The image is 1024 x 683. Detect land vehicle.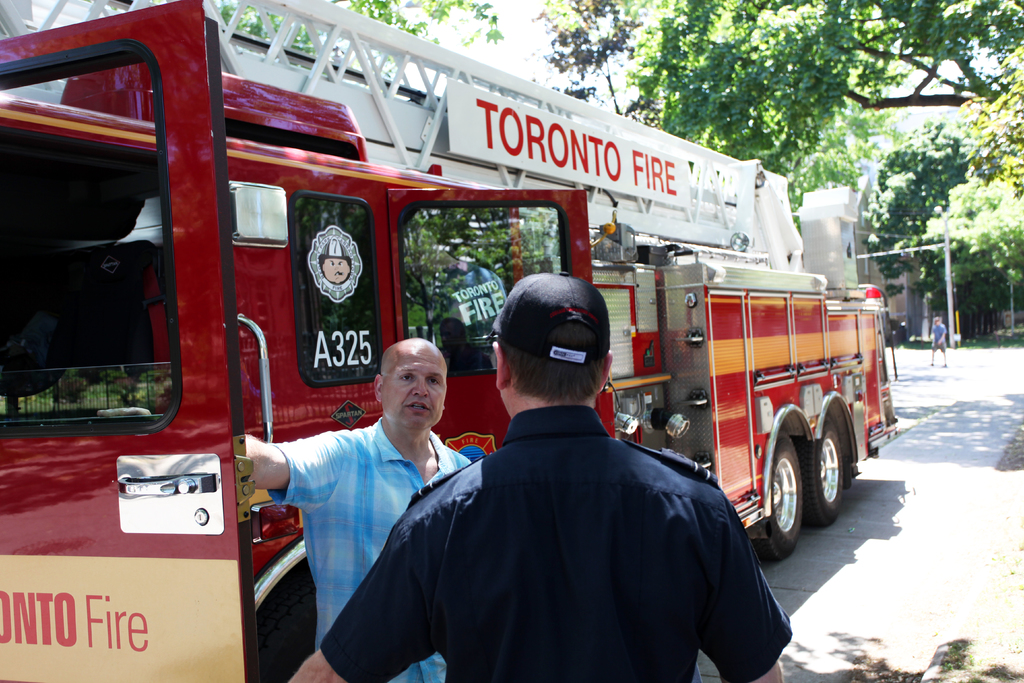
Detection: detection(0, 0, 902, 682).
